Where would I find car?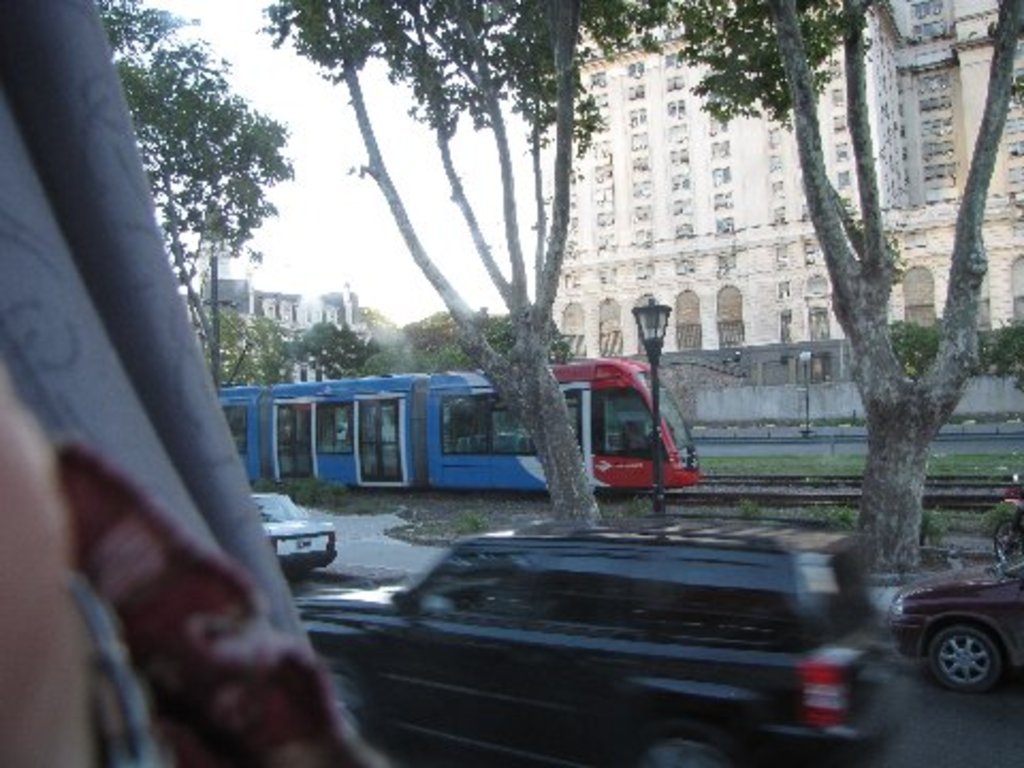
At x1=881, y1=527, x2=1023, y2=717.
